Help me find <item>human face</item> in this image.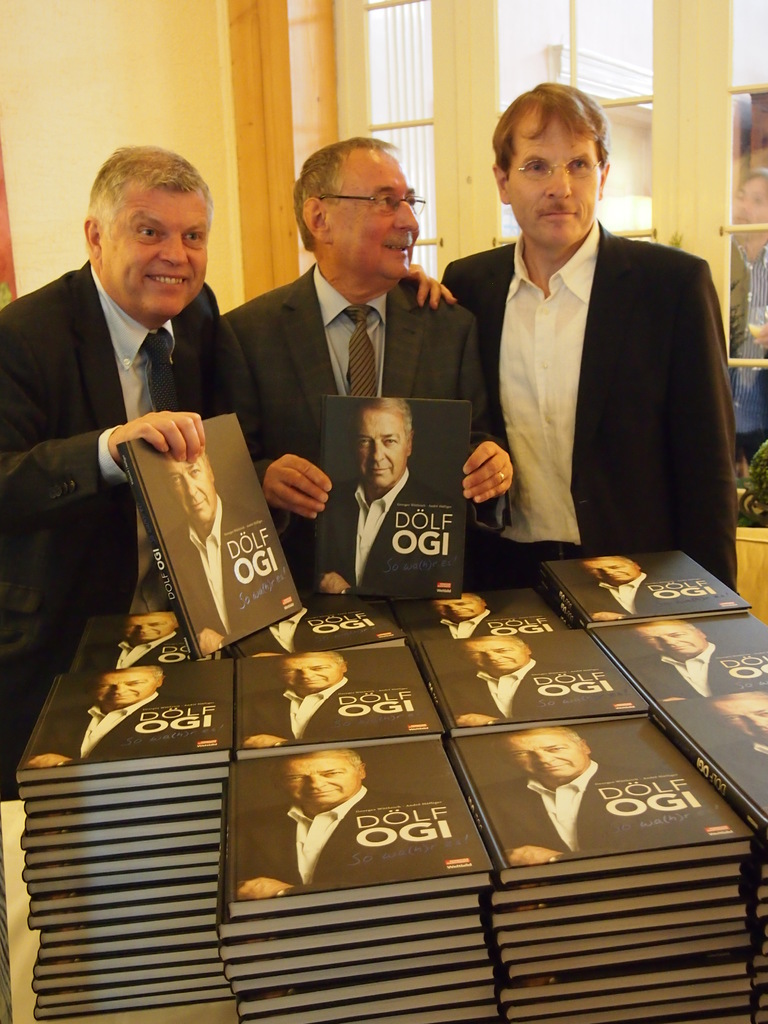
Found it: (left=578, top=556, right=639, bottom=589).
